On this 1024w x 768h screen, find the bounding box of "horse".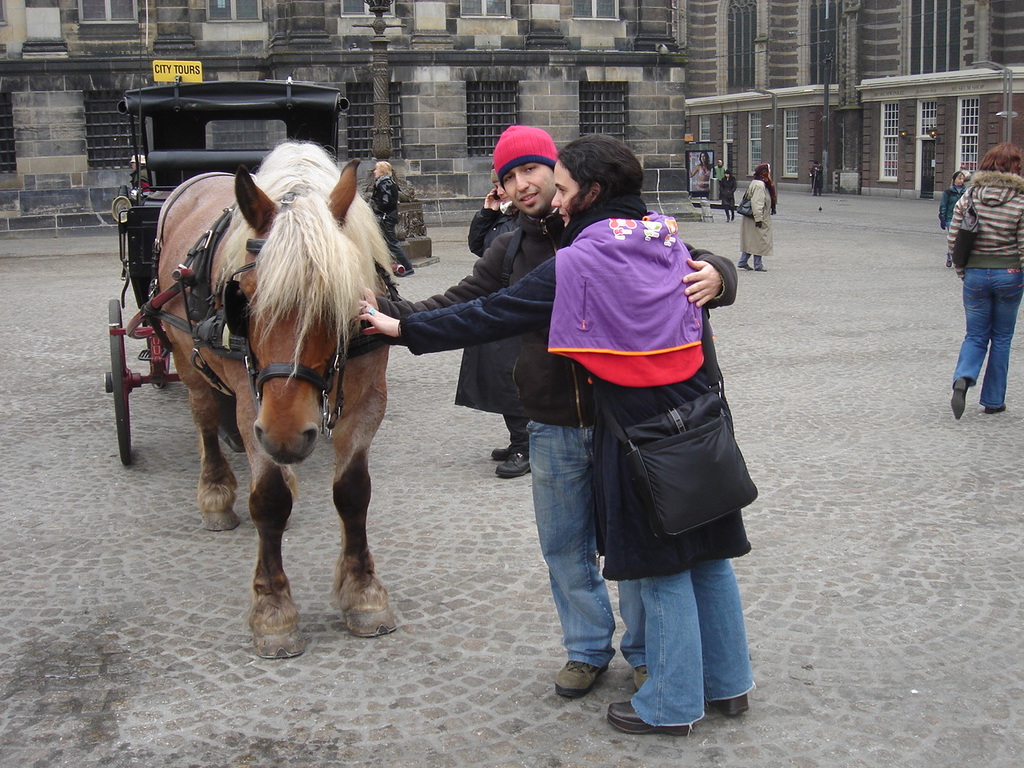
Bounding box: pyautogui.locateOnScreen(149, 136, 393, 668).
